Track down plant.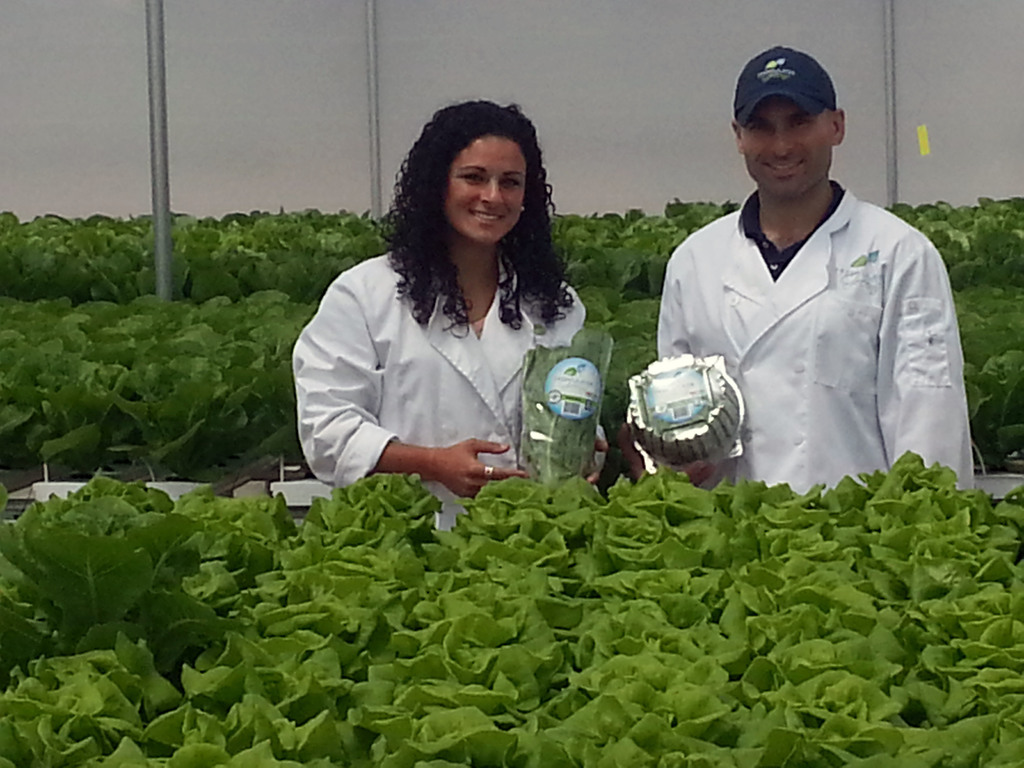
Tracked to 388 477 679 696.
